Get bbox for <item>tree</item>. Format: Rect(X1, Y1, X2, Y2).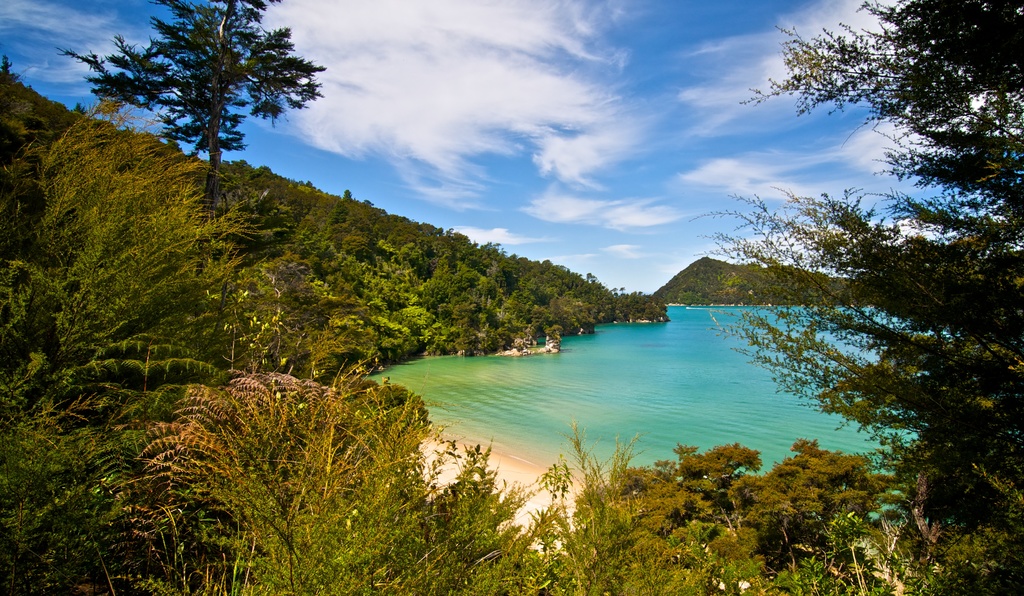
Rect(705, 0, 1023, 595).
